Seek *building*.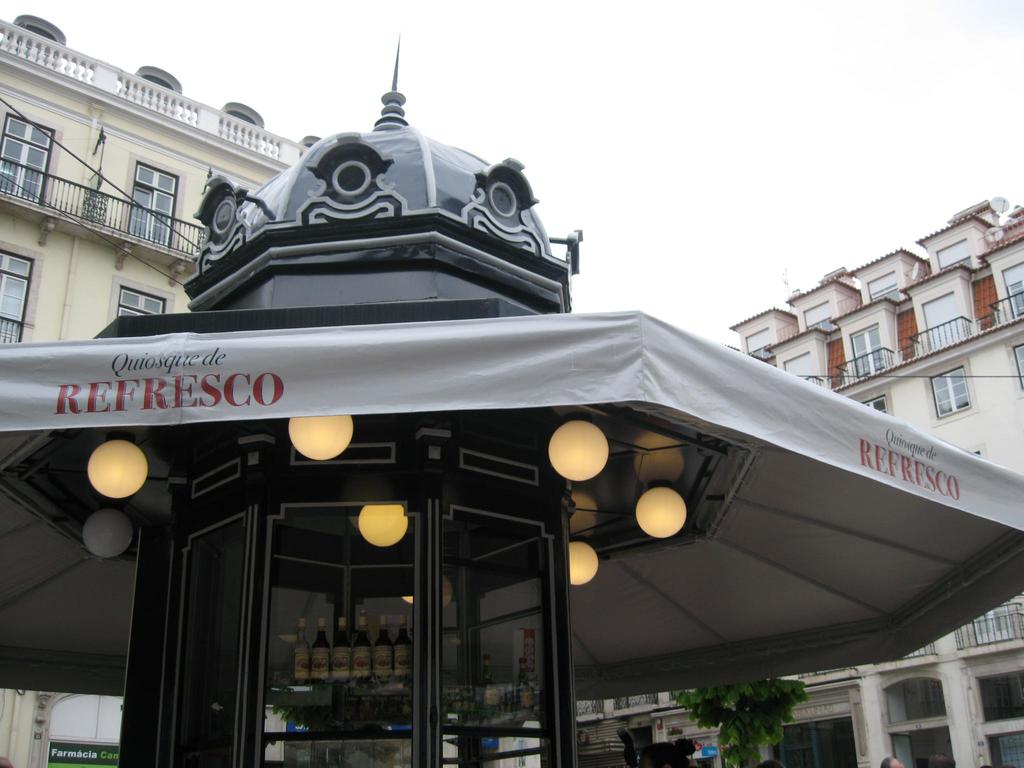
BBox(577, 192, 1023, 767).
